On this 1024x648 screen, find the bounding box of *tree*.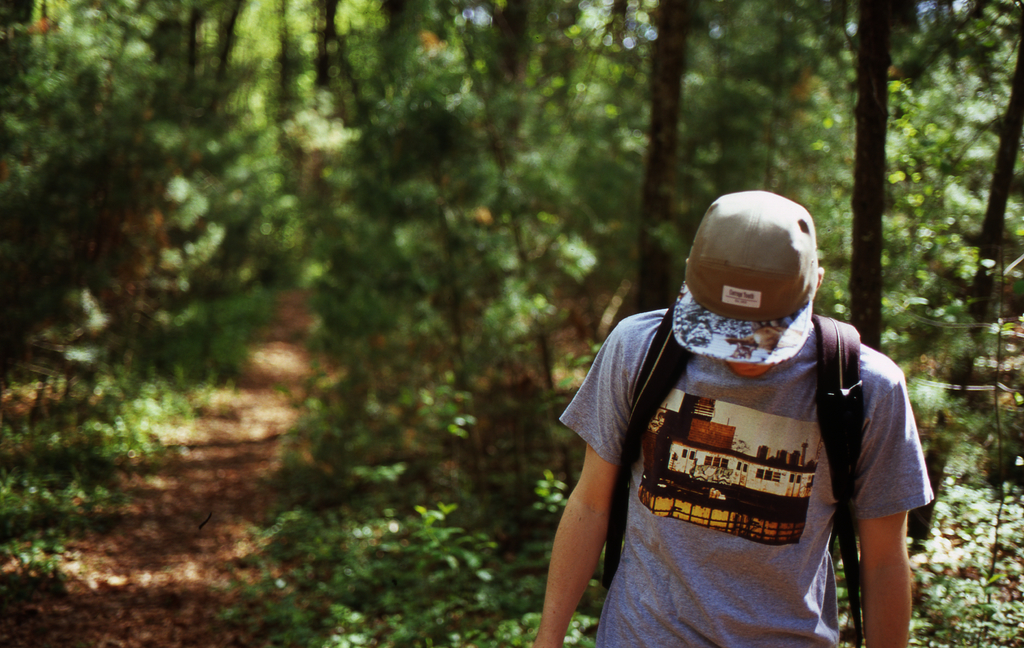
Bounding box: [left=248, top=0, right=366, bottom=340].
